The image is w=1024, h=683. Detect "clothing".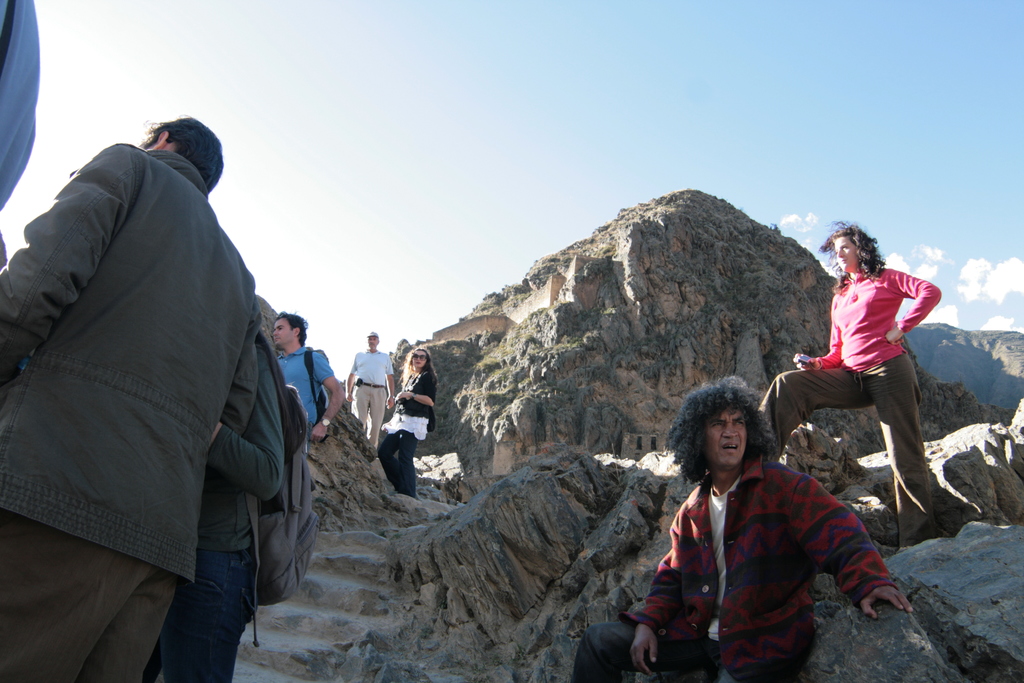
Detection: pyautogui.locateOnScreen(142, 336, 268, 682).
